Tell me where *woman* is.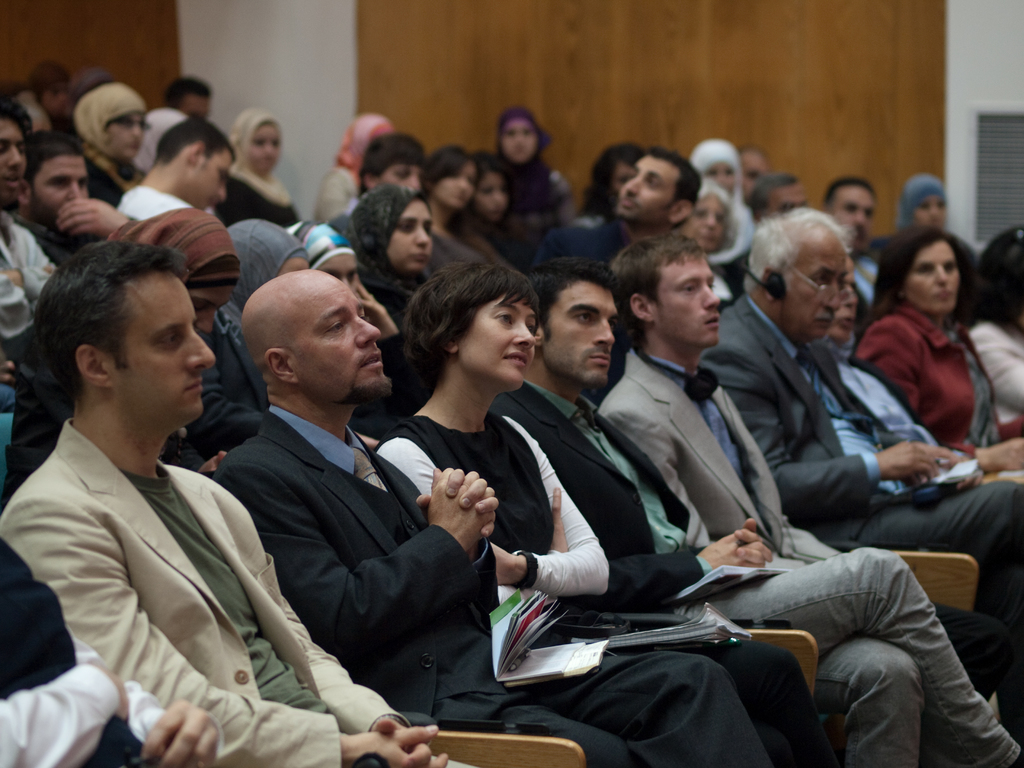
*woman* is at BBox(858, 227, 1023, 483).
